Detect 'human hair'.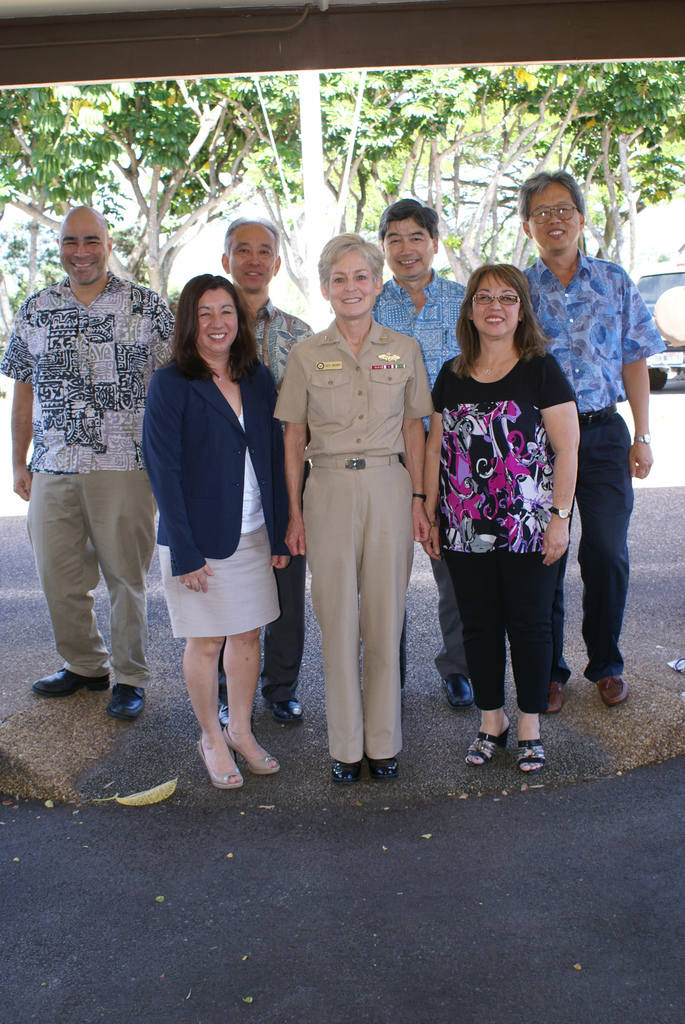
Detected at crop(469, 257, 543, 371).
